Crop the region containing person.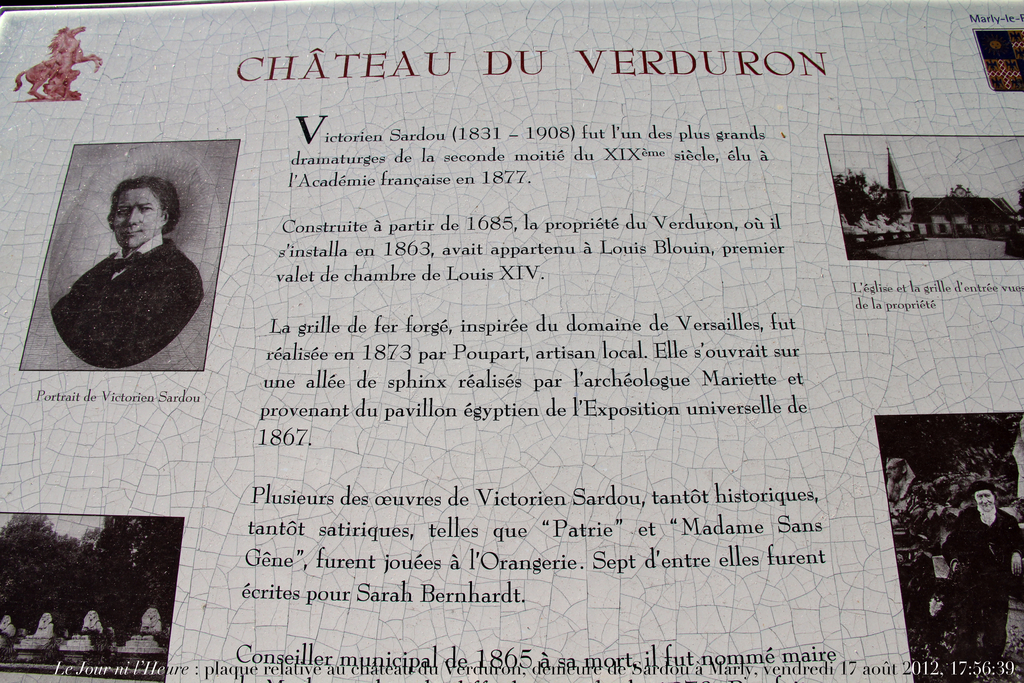
Crop region: [left=887, top=454, right=912, bottom=502].
